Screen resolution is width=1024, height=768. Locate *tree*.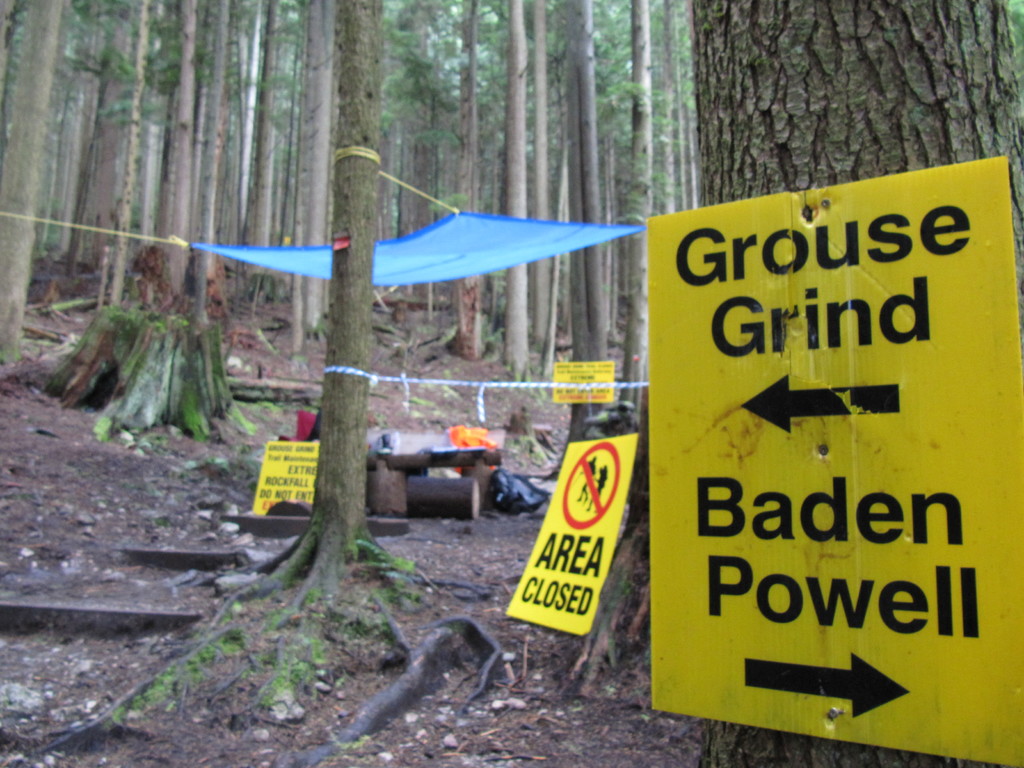
(x1=252, y1=0, x2=302, y2=316).
